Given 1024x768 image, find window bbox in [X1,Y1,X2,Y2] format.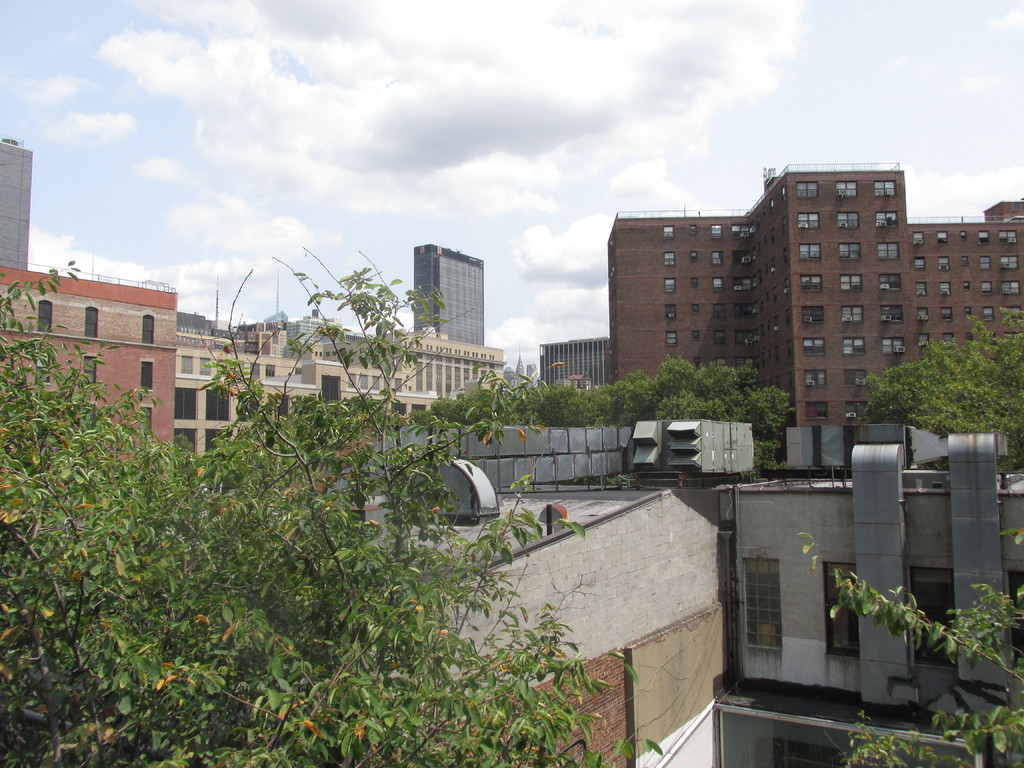
[141,405,154,437].
